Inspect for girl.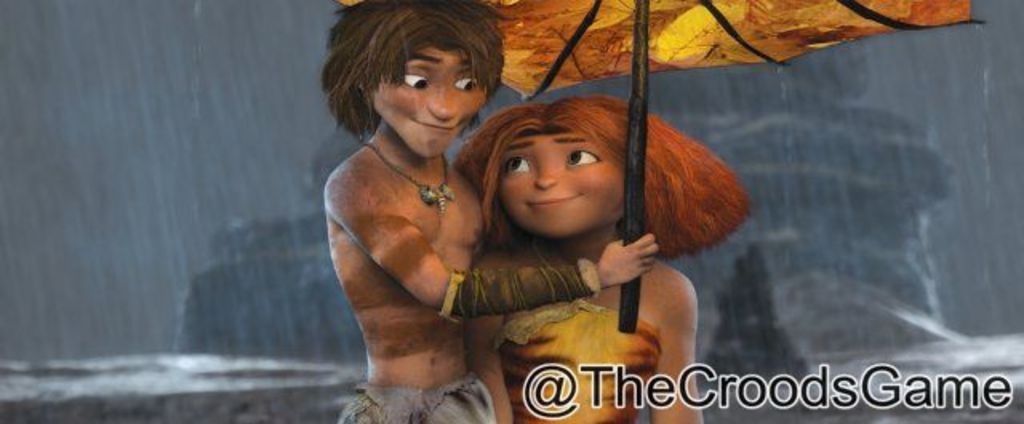
Inspection: BBox(454, 93, 755, 422).
